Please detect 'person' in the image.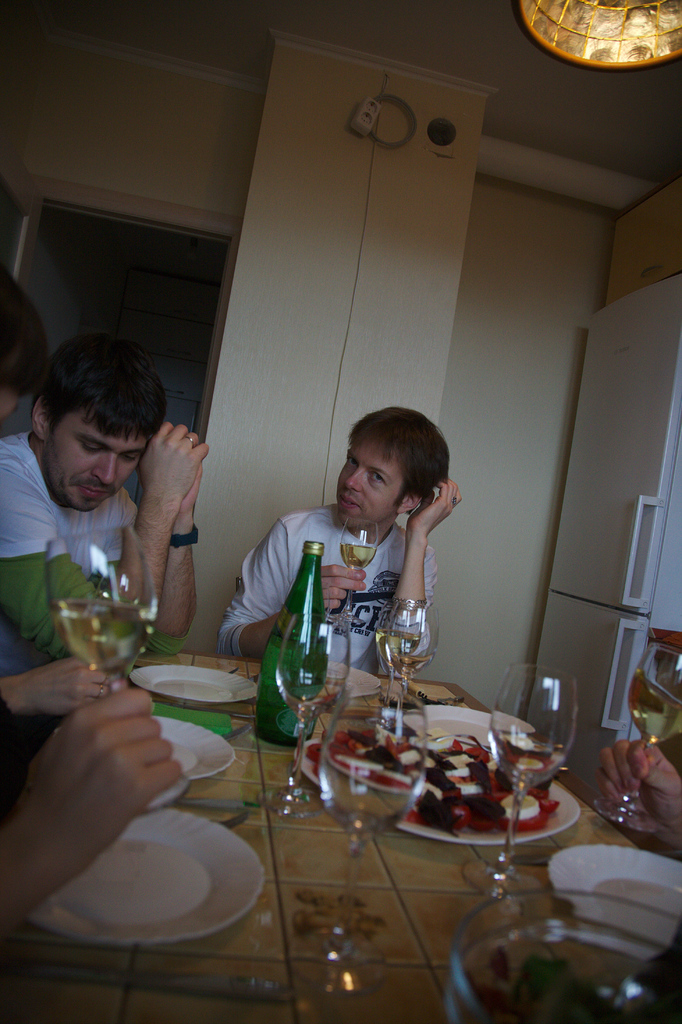
locate(0, 281, 200, 944).
